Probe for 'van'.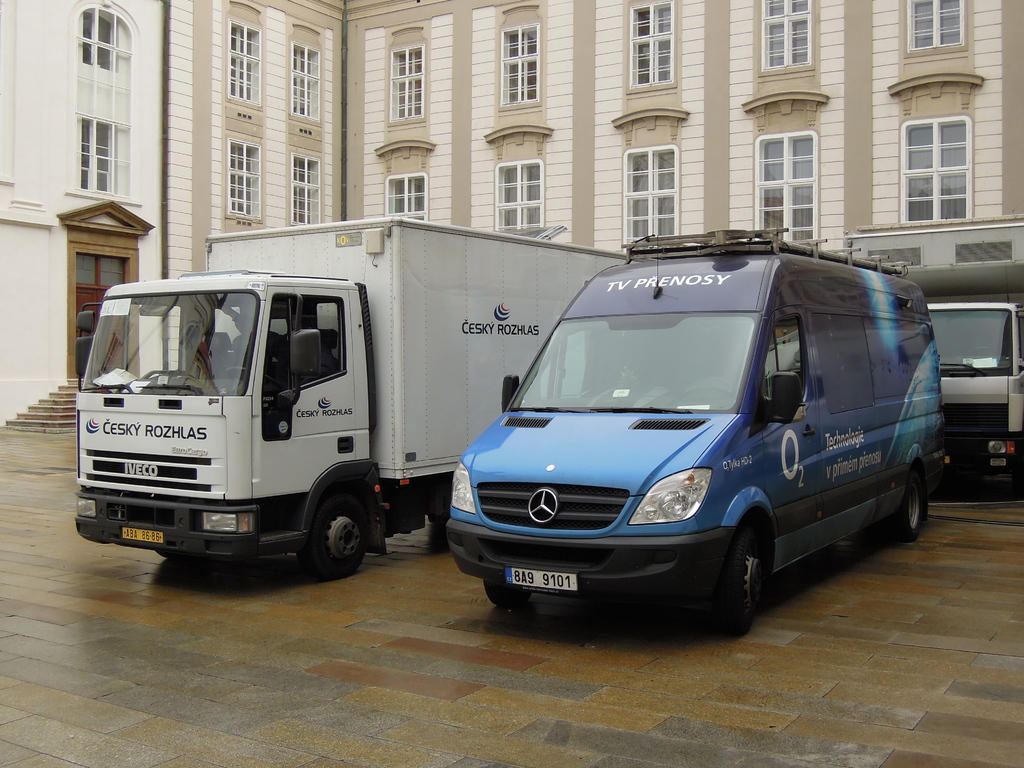
Probe result: BBox(74, 213, 637, 580).
